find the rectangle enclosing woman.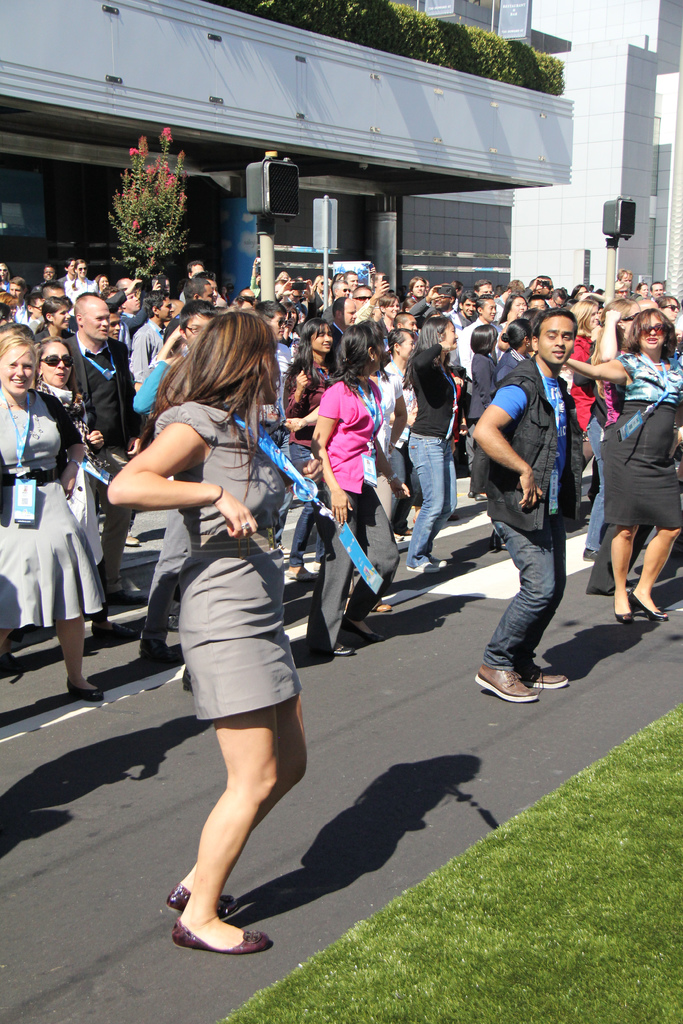
select_region(124, 298, 329, 928).
